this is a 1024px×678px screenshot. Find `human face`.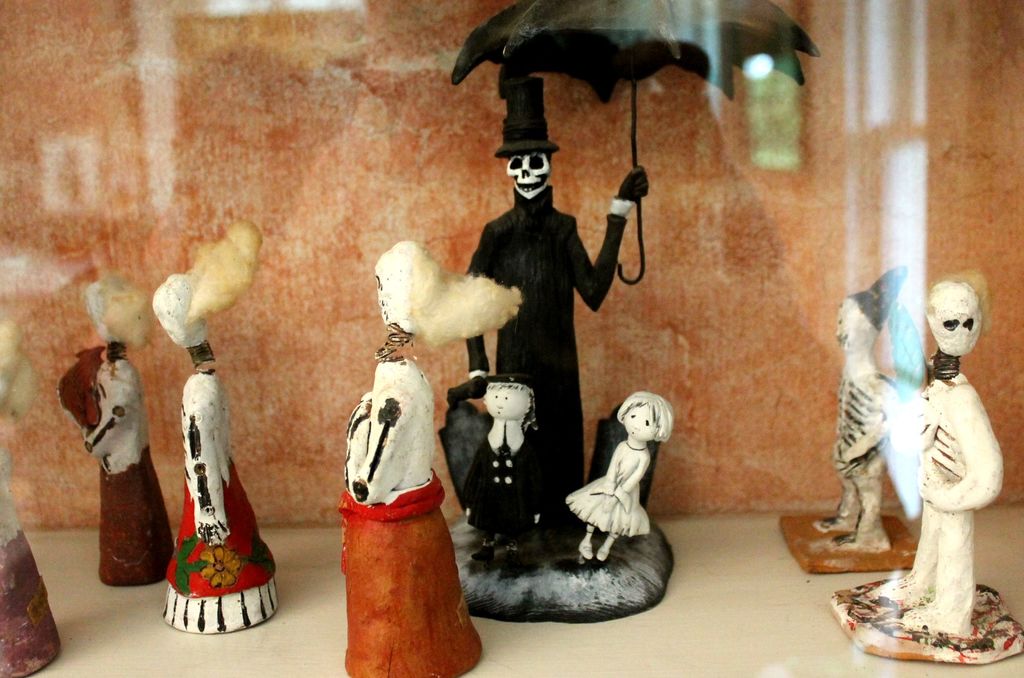
Bounding box: select_region(617, 402, 660, 442).
